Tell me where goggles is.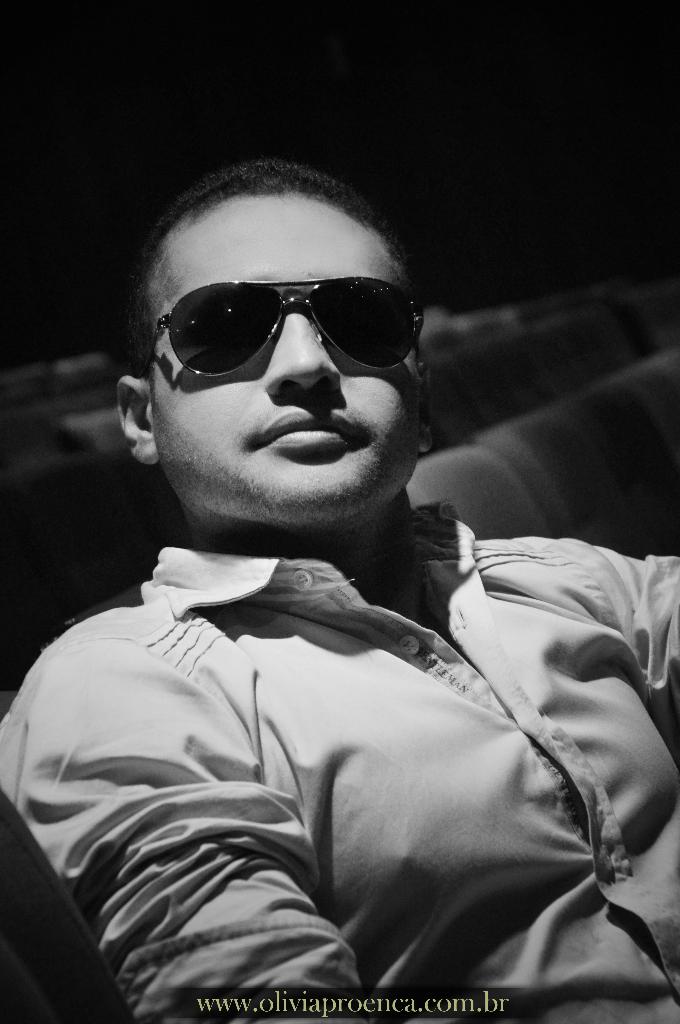
goggles is at 140,266,420,380.
